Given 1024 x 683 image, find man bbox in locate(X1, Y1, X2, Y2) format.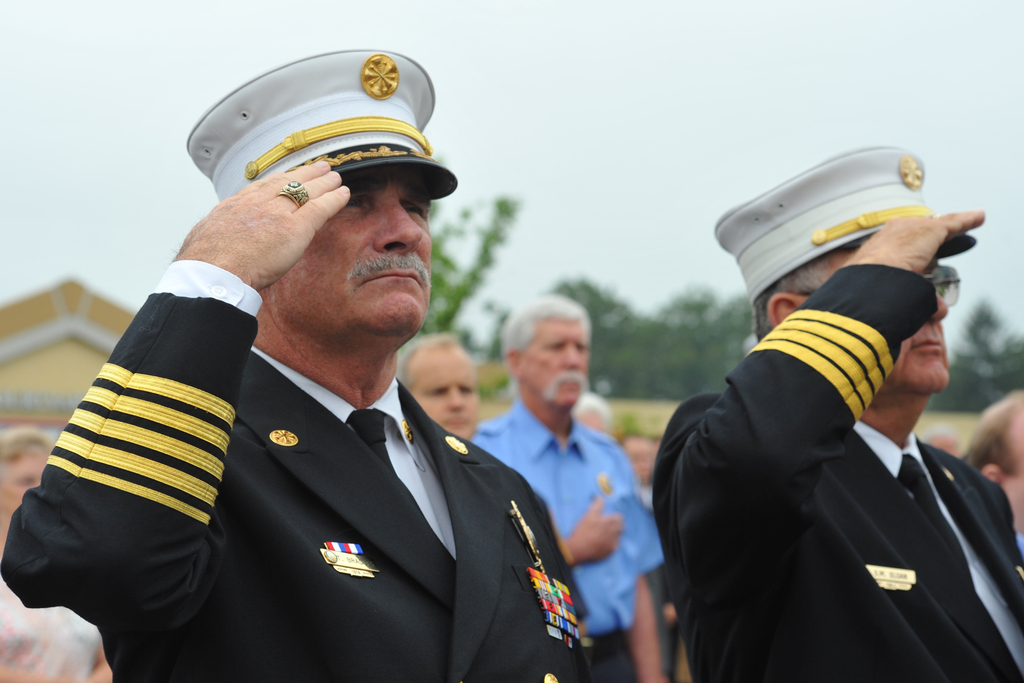
locate(392, 329, 485, 443).
